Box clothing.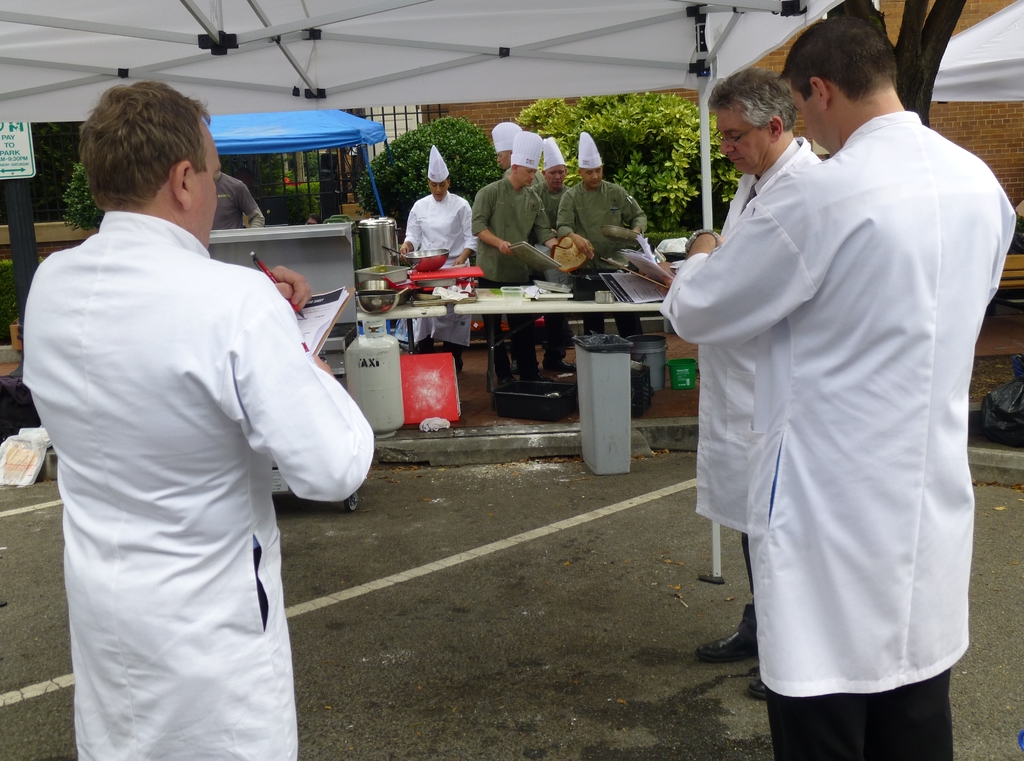
pyautogui.locateOnScreen(551, 175, 650, 349).
